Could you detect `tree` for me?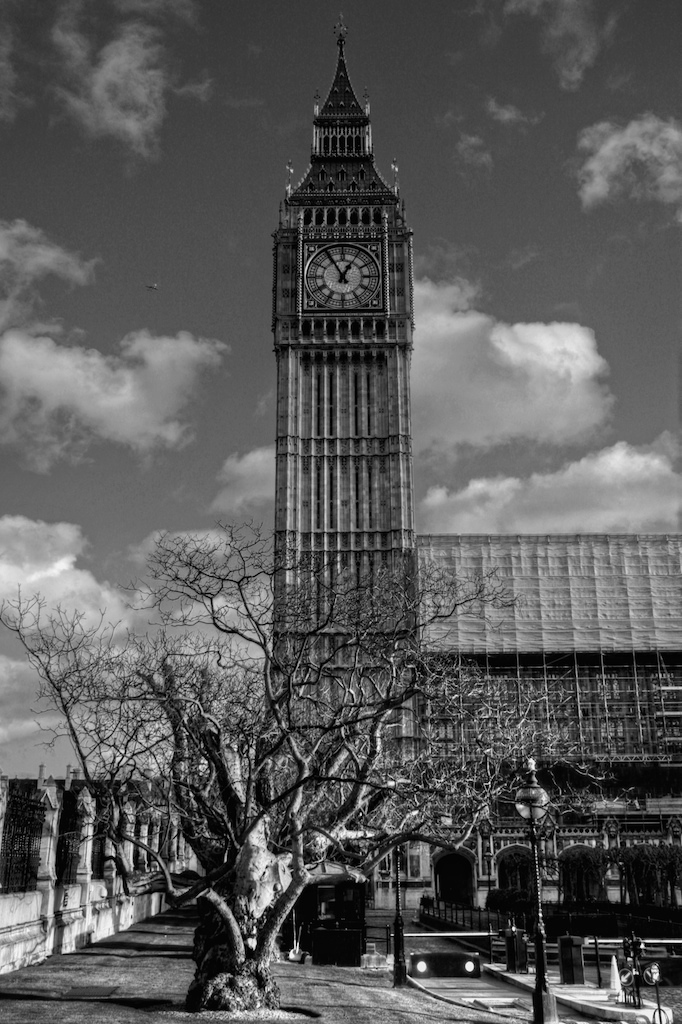
Detection result: [left=5, top=528, right=620, bottom=1023].
